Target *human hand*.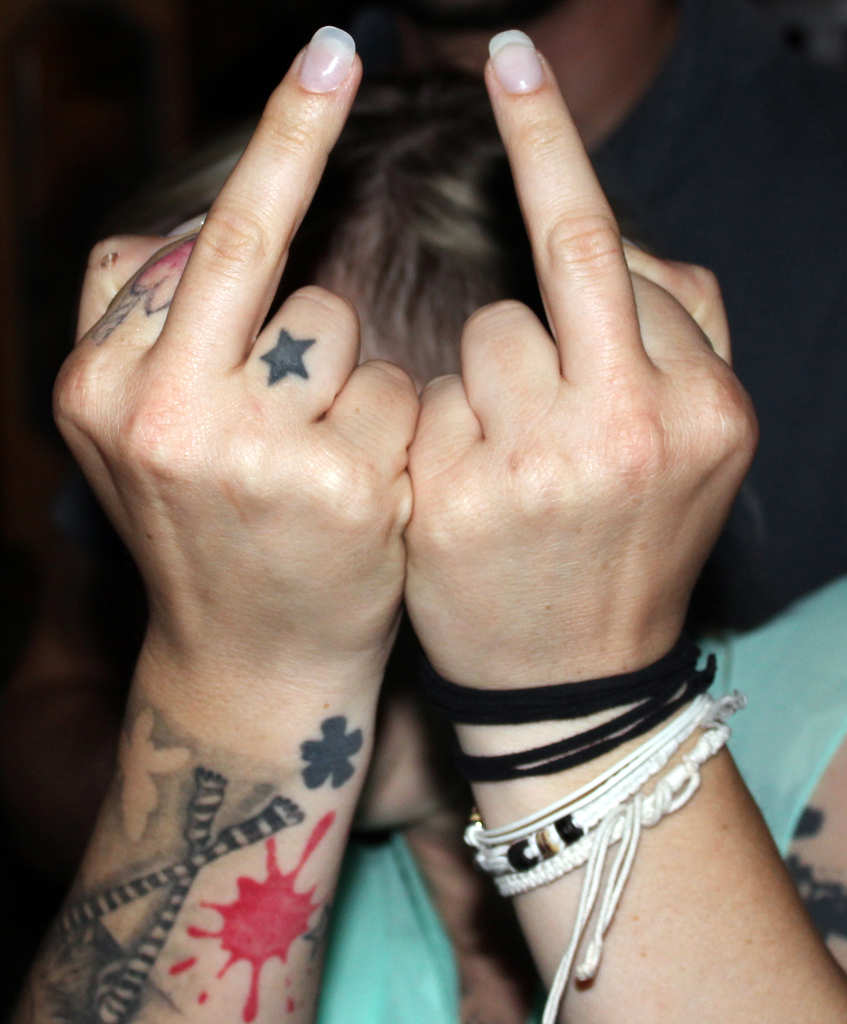
Target region: {"x1": 49, "y1": 22, "x2": 422, "y2": 691}.
